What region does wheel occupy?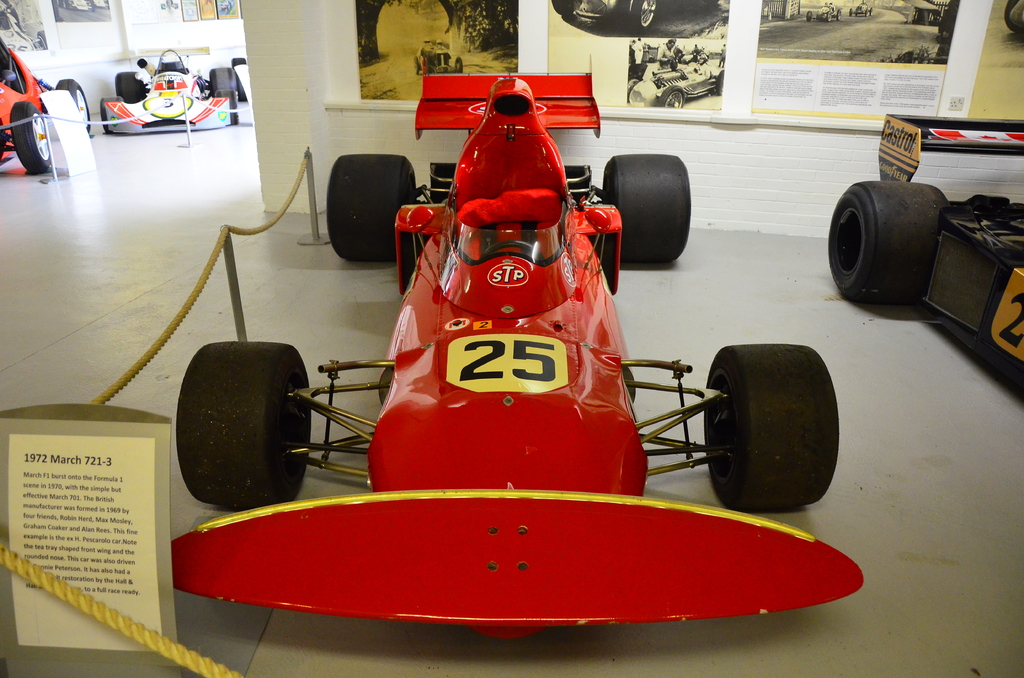
detection(1004, 0, 1020, 30).
